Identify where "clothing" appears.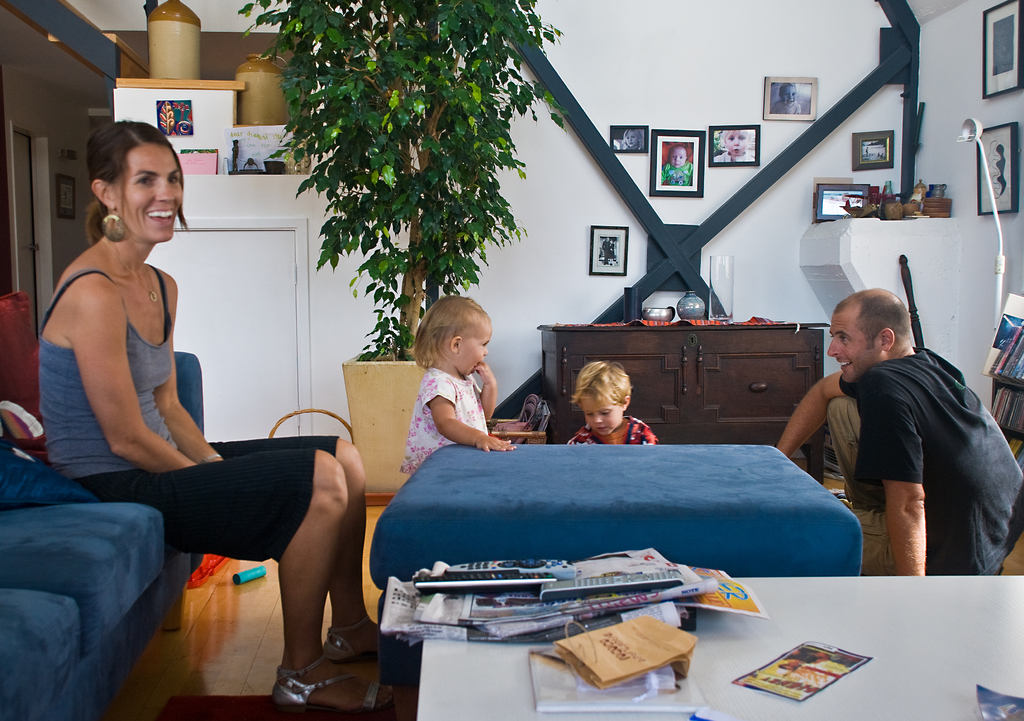
Appears at select_region(31, 209, 238, 599).
